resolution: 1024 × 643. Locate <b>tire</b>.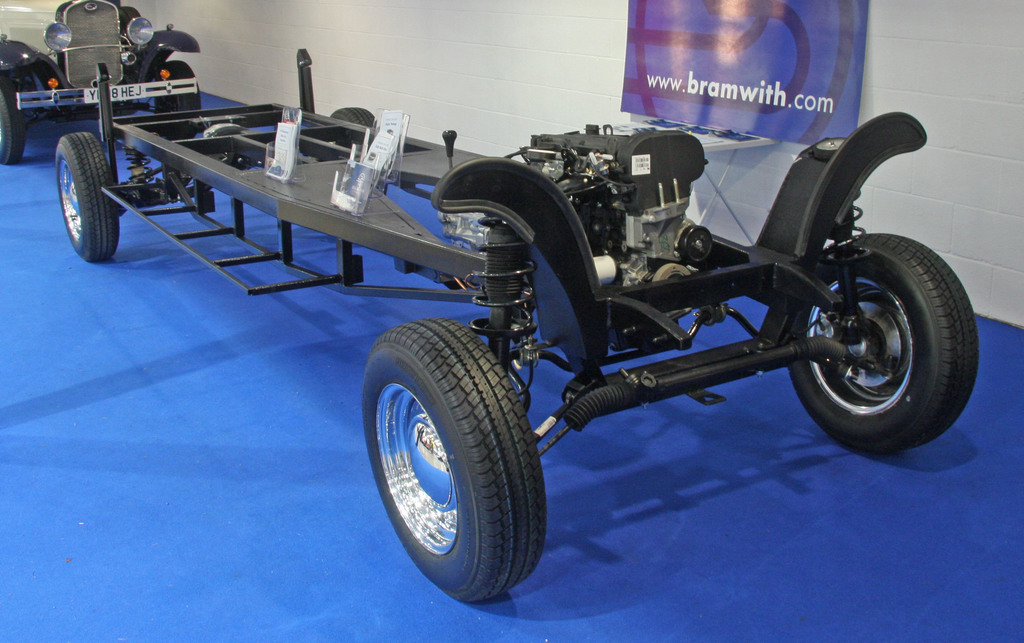
(771, 196, 969, 455).
